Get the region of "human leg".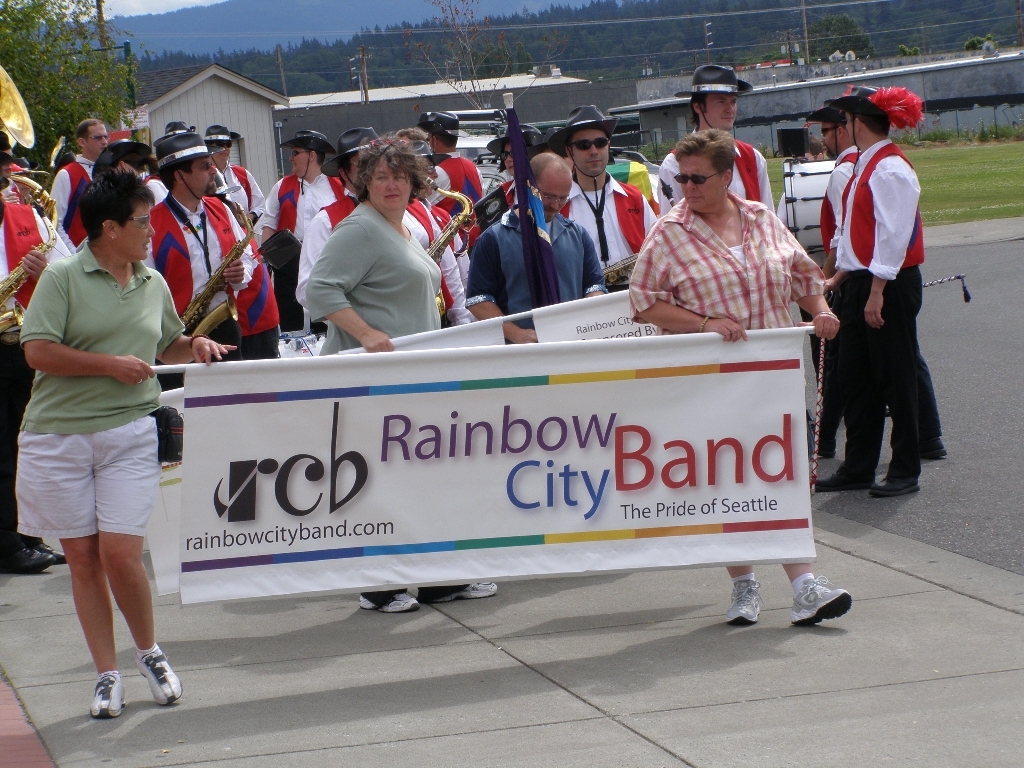
Rect(0, 337, 47, 574).
